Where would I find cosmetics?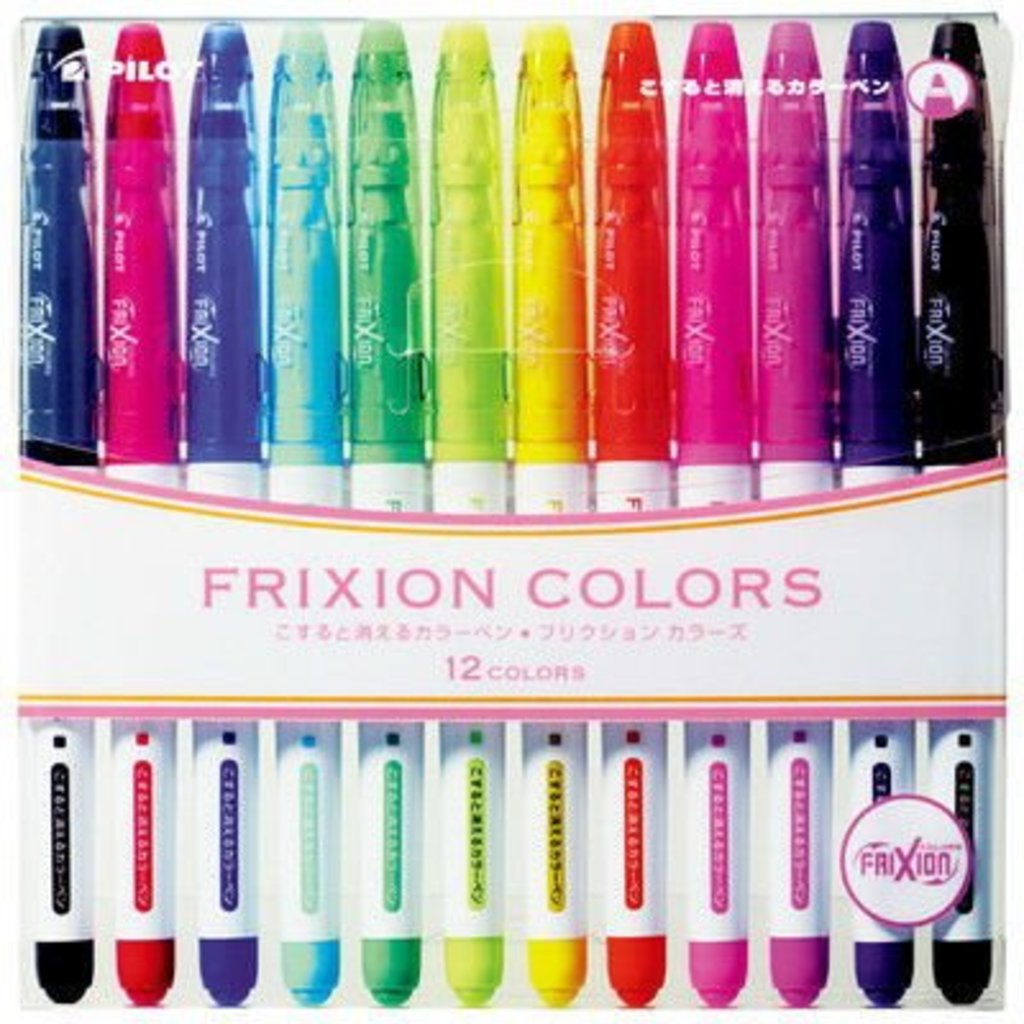
At 512,18,594,1009.
